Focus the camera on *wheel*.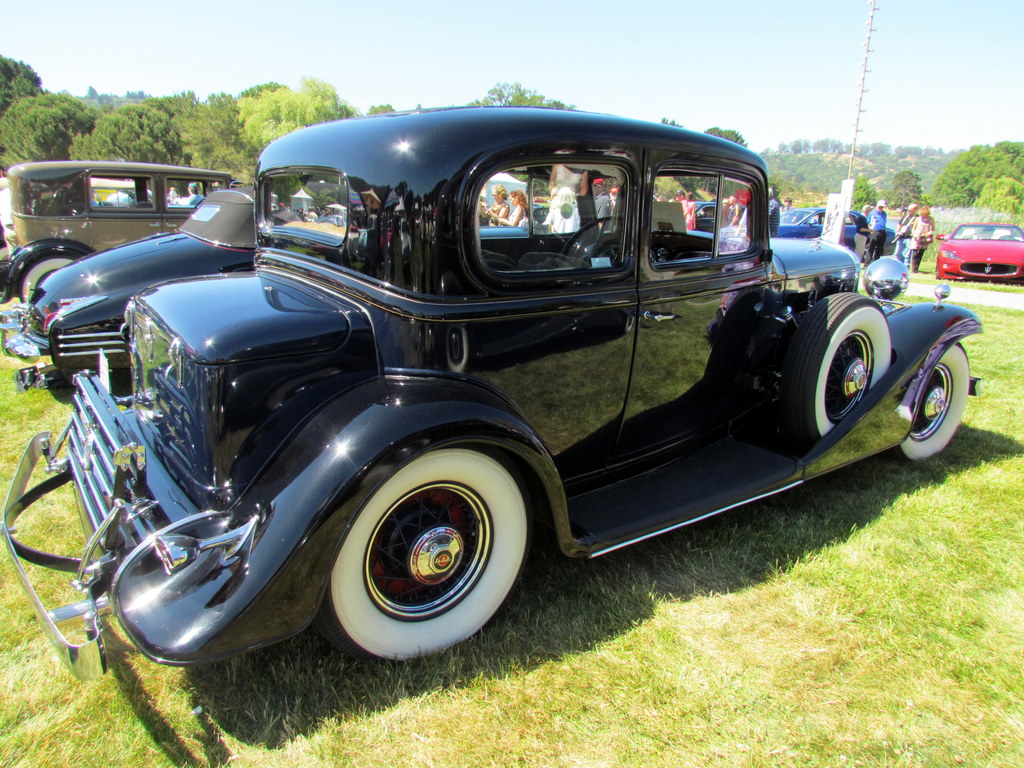
Focus region: pyautogui.locateOnScreen(332, 456, 524, 652).
